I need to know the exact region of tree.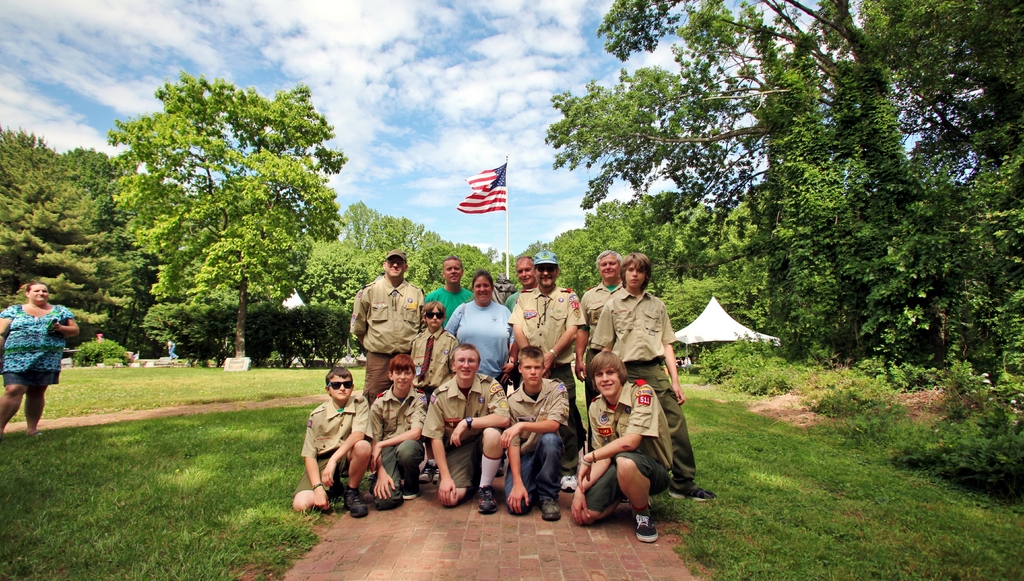
Region: [x1=276, y1=236, x2=392, y2=368].
